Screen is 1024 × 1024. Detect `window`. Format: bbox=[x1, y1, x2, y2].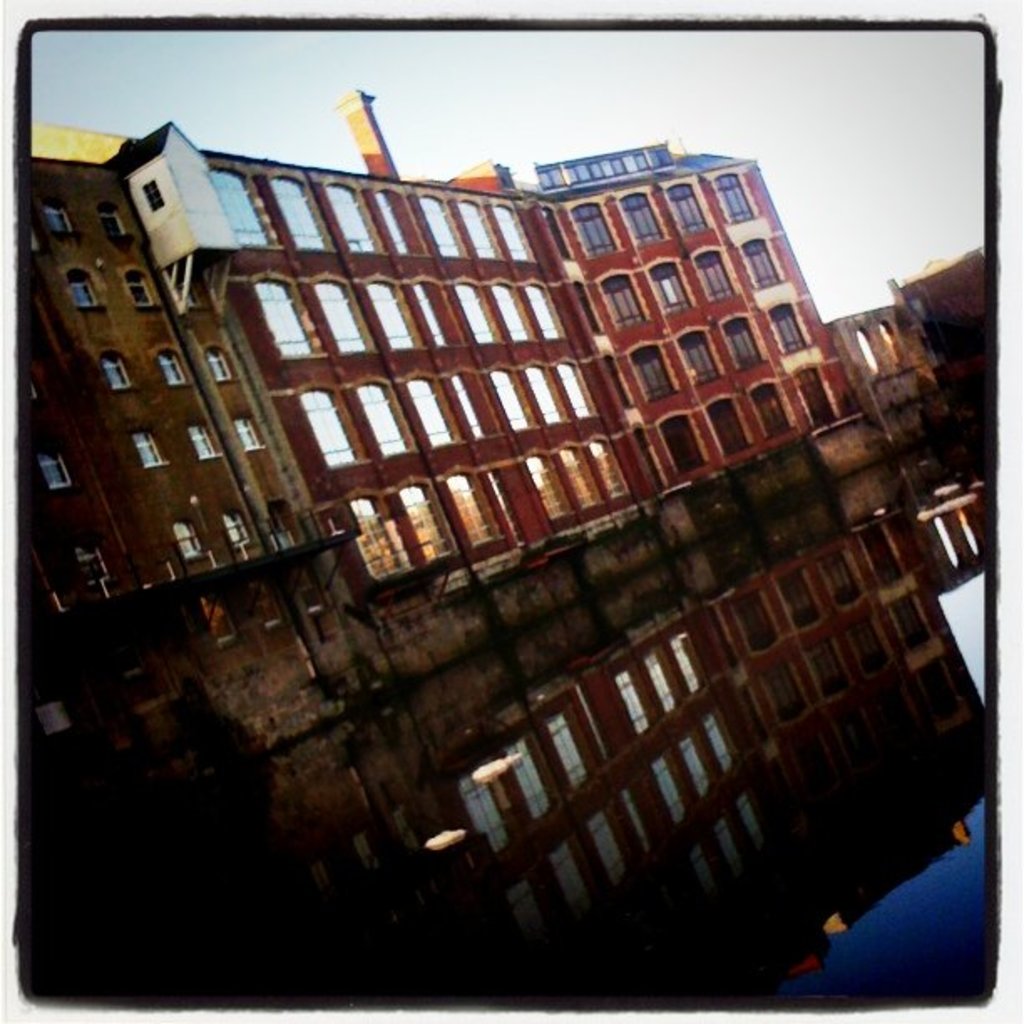
bbox=[664, 413, 704, 468].
